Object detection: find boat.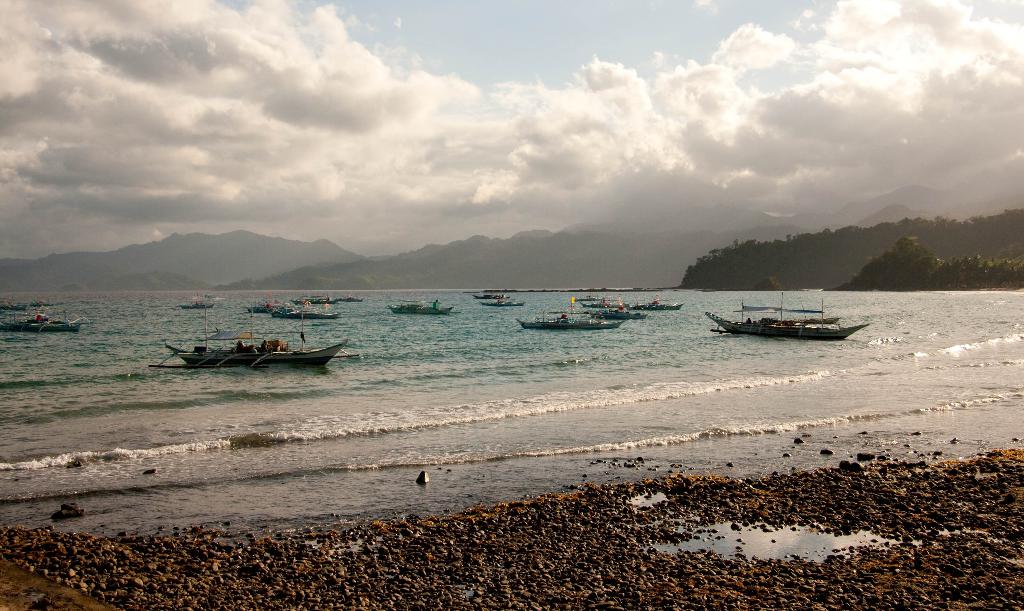
[701, 288, 871, 343].
